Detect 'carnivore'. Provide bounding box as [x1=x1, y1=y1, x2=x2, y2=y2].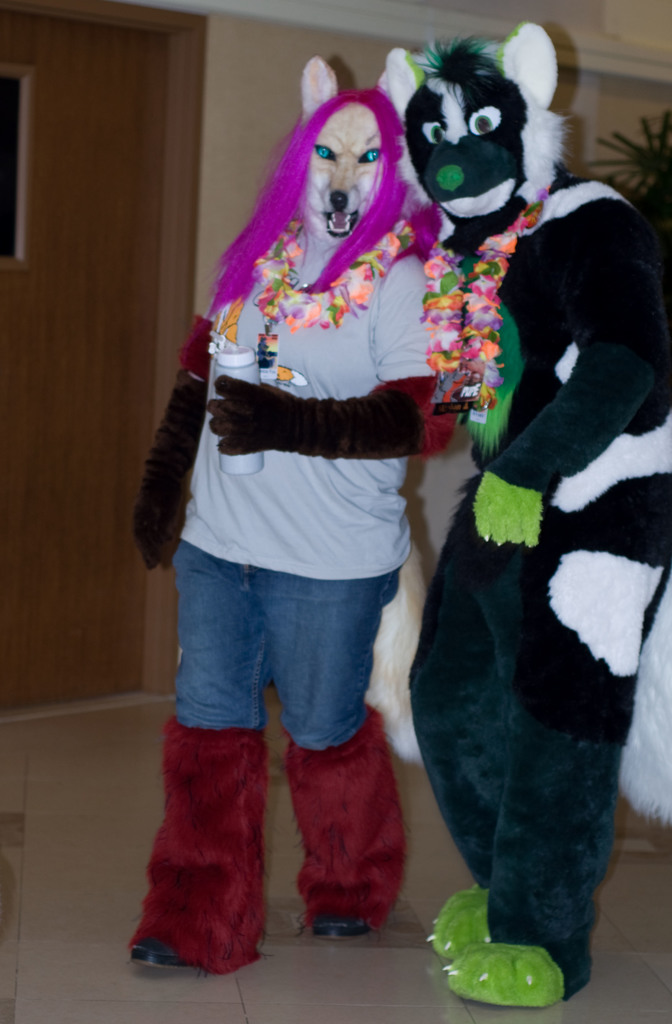
[x1=378, y1=8, x2=671, y2=1023].
